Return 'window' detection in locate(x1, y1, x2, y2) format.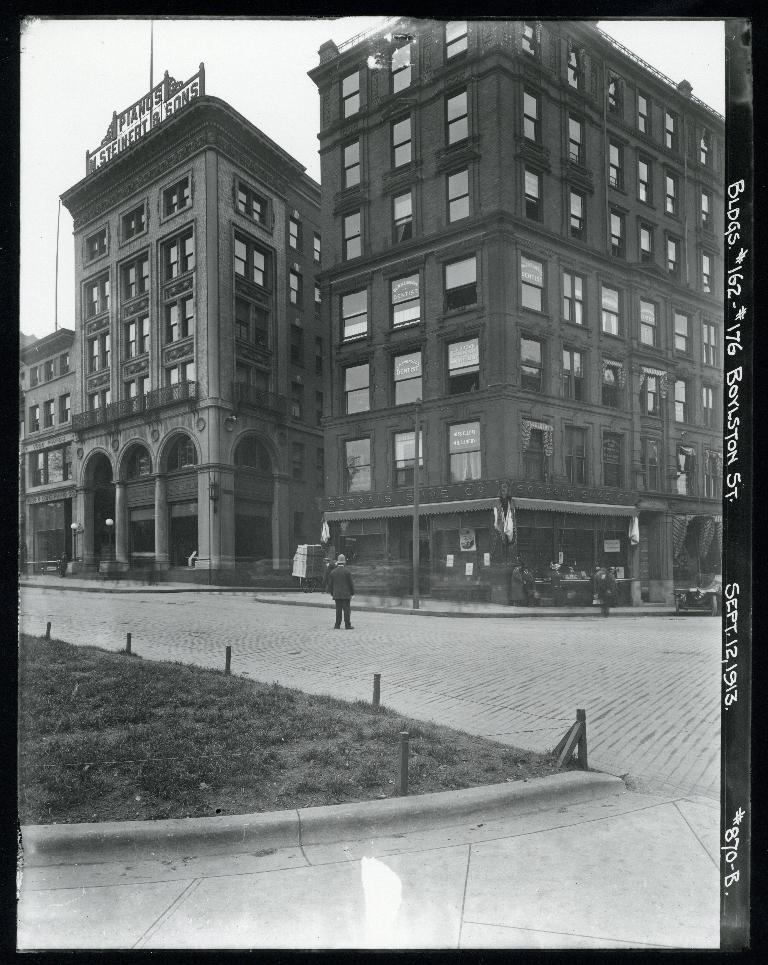
locate(168, 436, 194, 467).
